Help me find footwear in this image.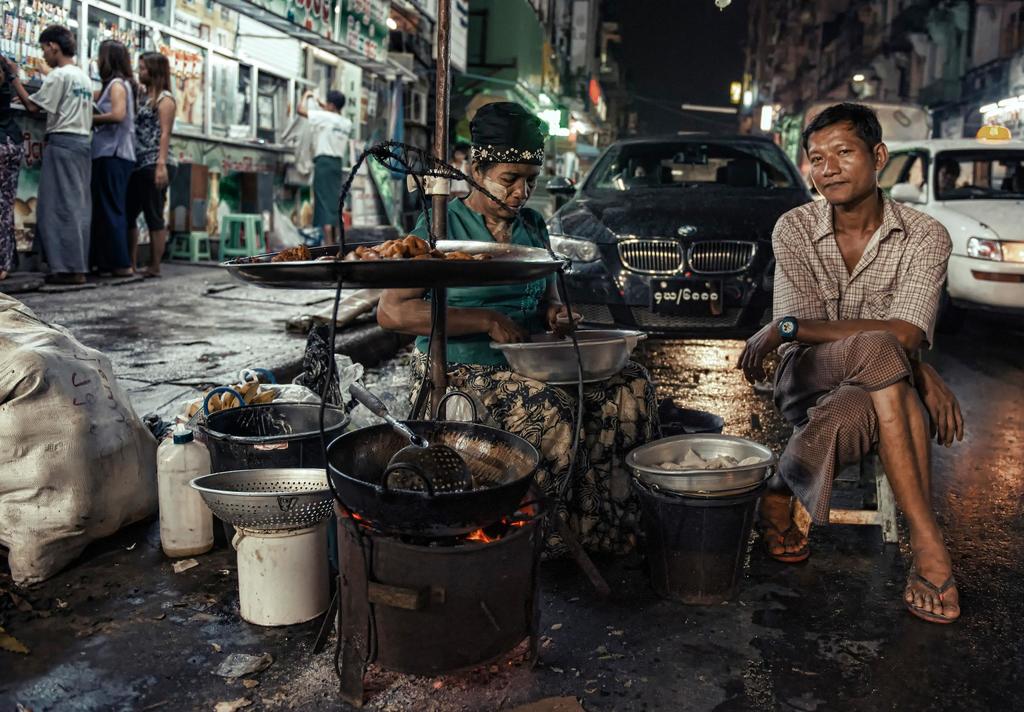
Found it: 895/546/968/633.
